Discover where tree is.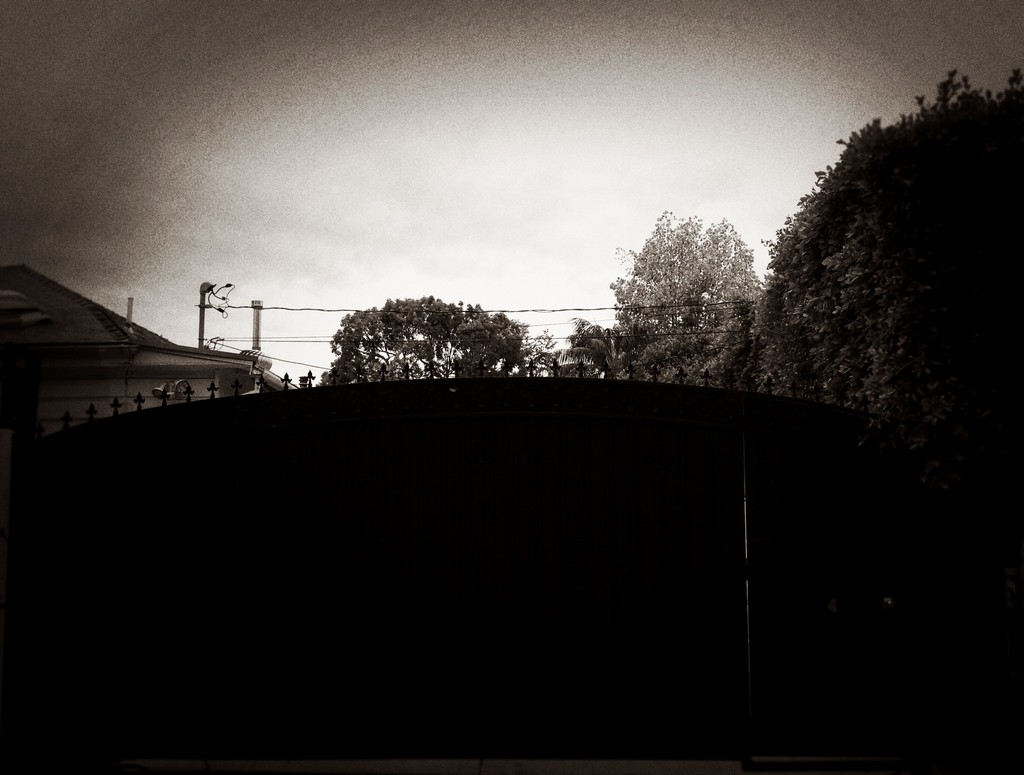
Discovered at detection(611, 180, 776, 367).
